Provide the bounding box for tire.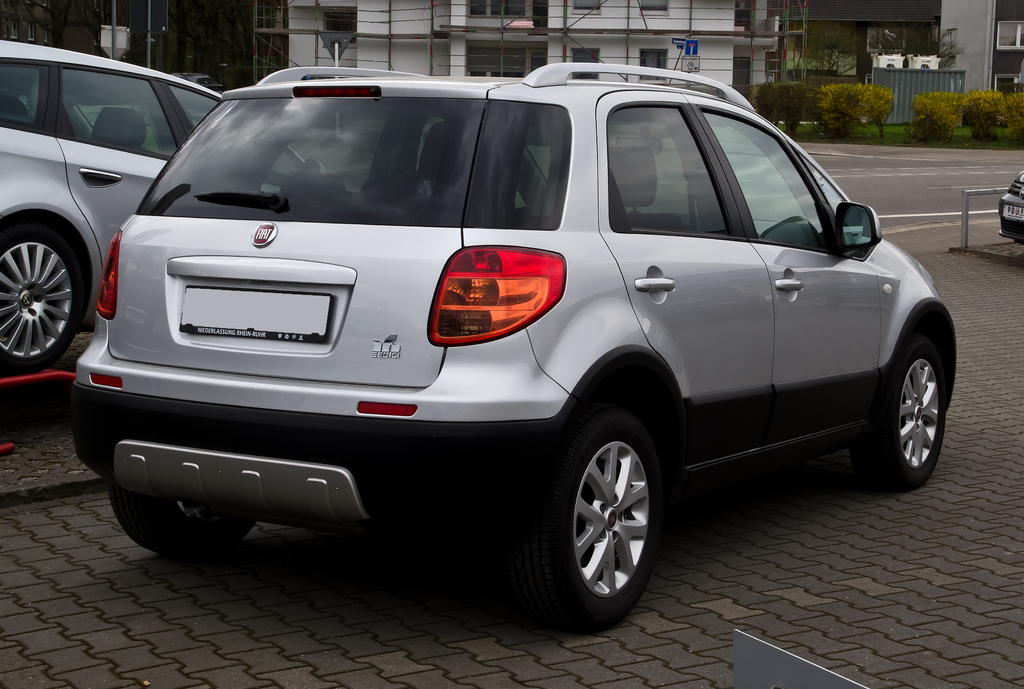
Rect(855, 323, 947, 490).
